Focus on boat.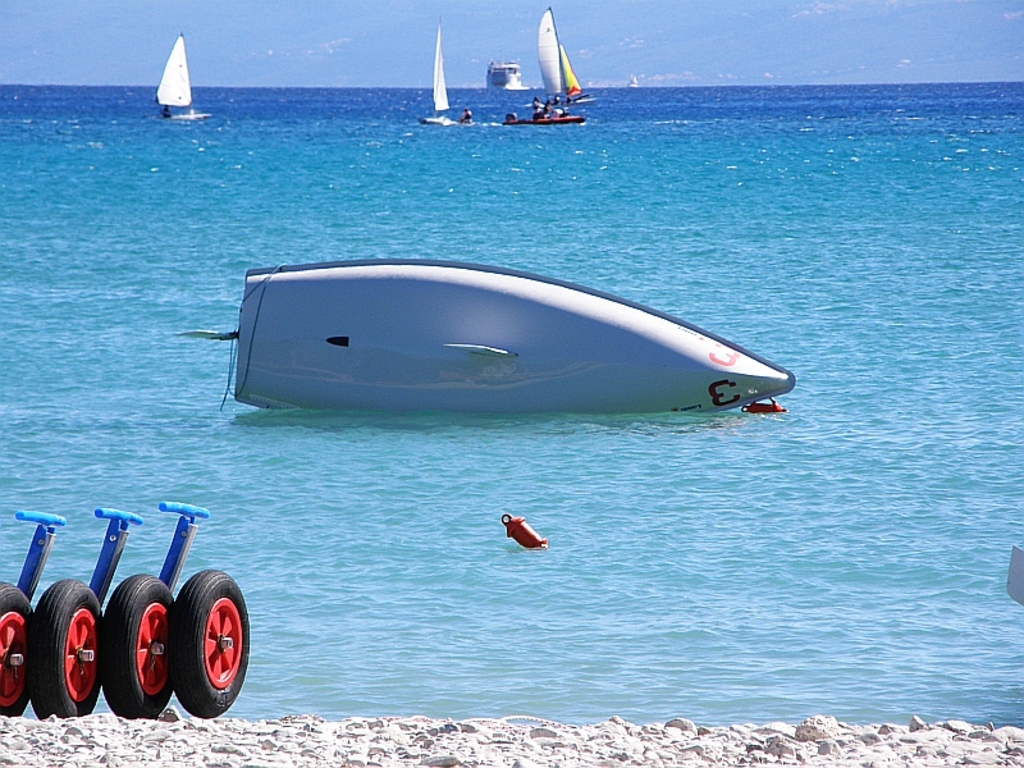
Focused at (155,29,215,119).
